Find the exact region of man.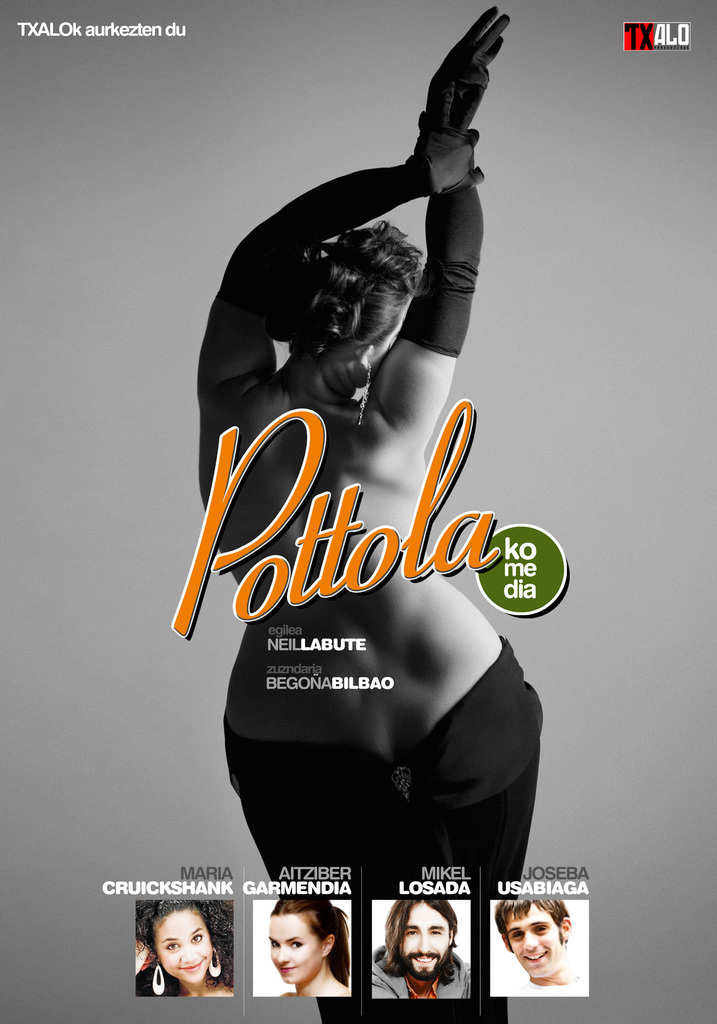
Exact region: 178:40:560:948.
